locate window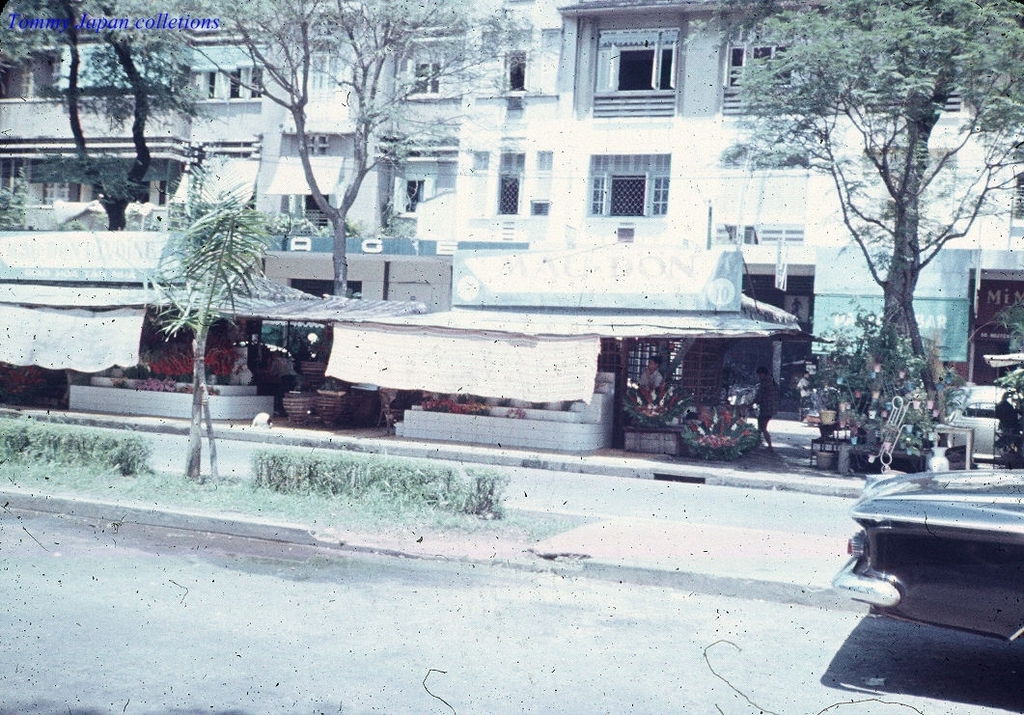
[244,68,265,99]
